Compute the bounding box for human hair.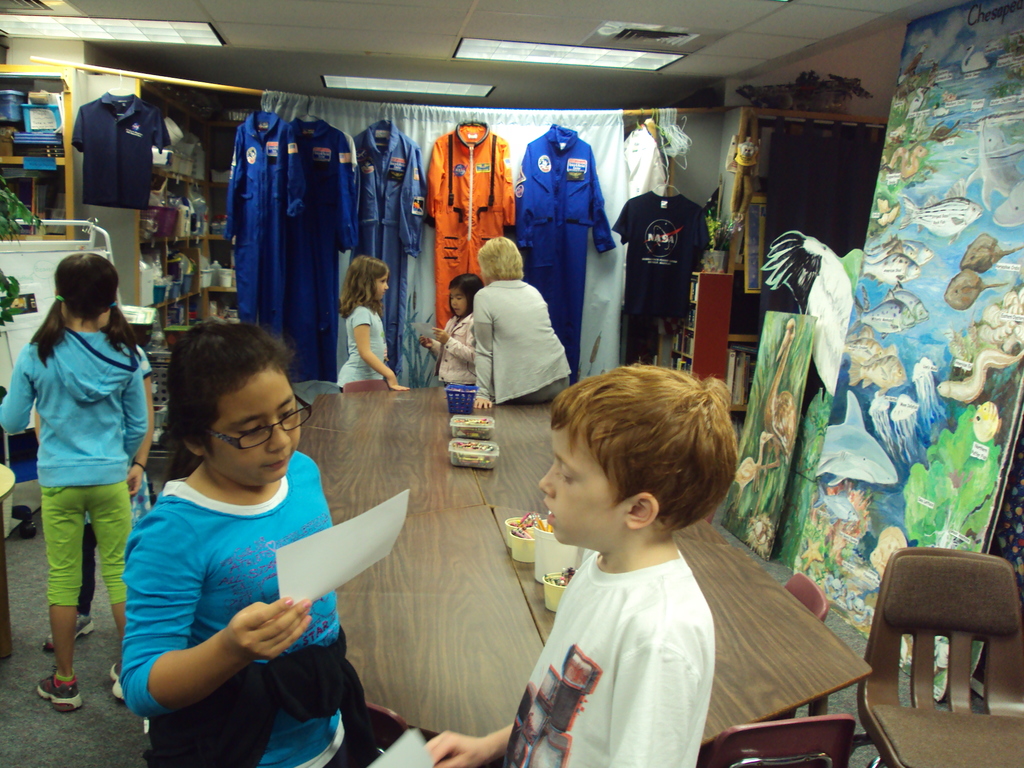
rect(540, 371, 739, 570).
